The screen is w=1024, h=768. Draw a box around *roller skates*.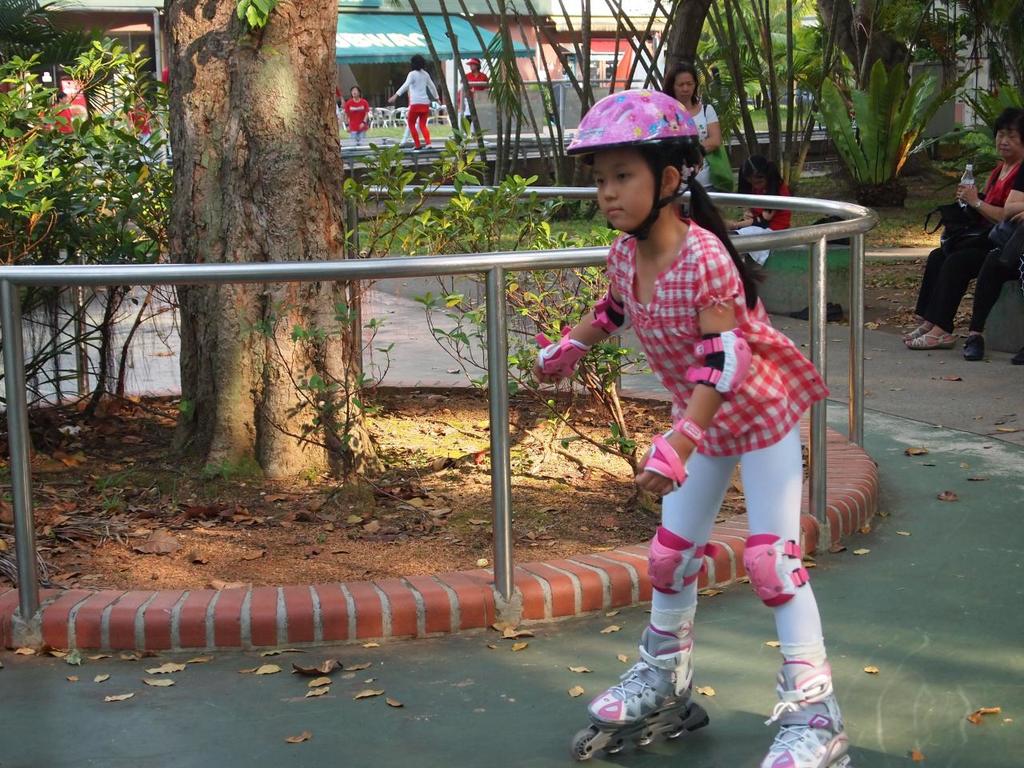
x1=571, y1=622, x2=712, y2=762.
